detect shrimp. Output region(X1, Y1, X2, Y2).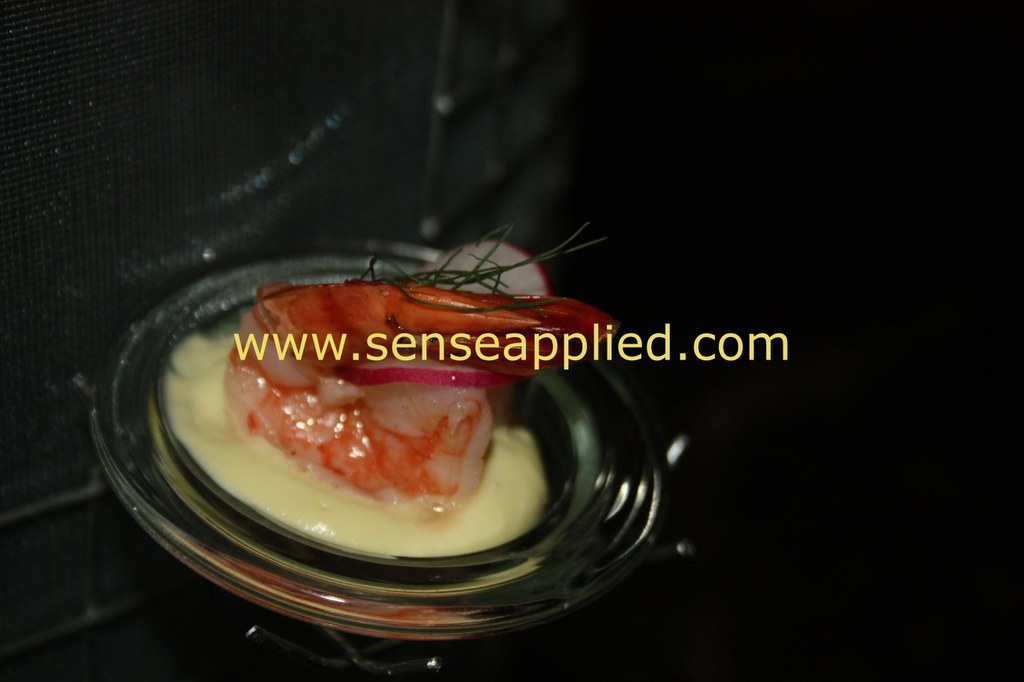
region(227, 232, 619, 515).
